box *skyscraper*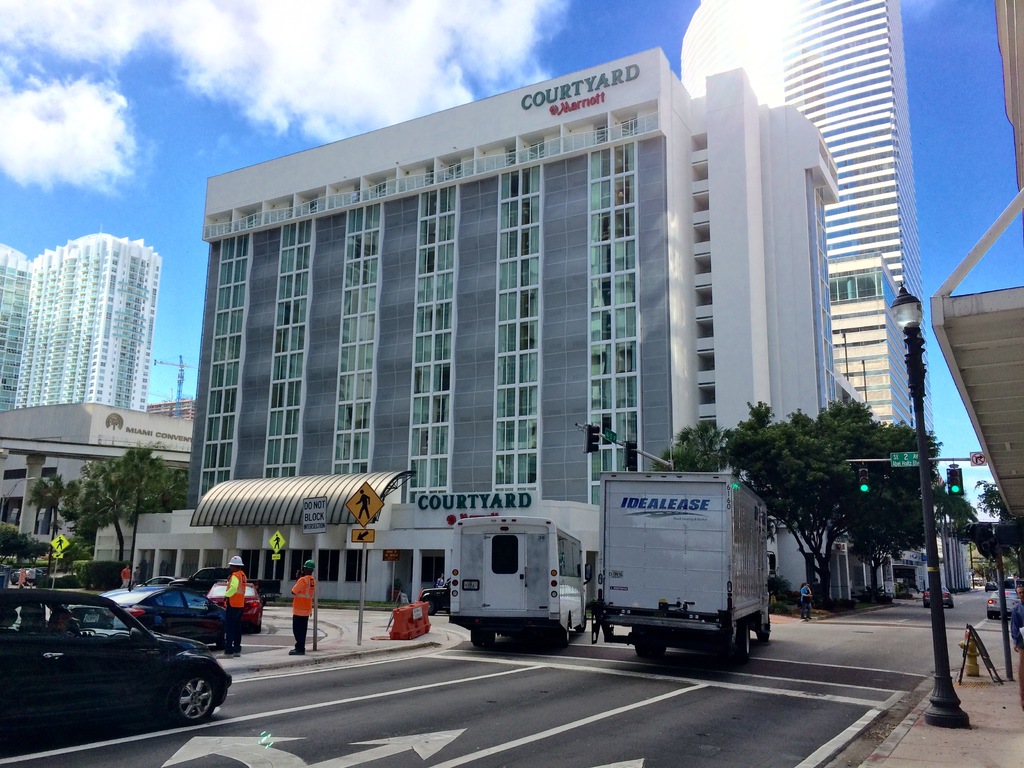
BBox(216, 62, 792, 579)
